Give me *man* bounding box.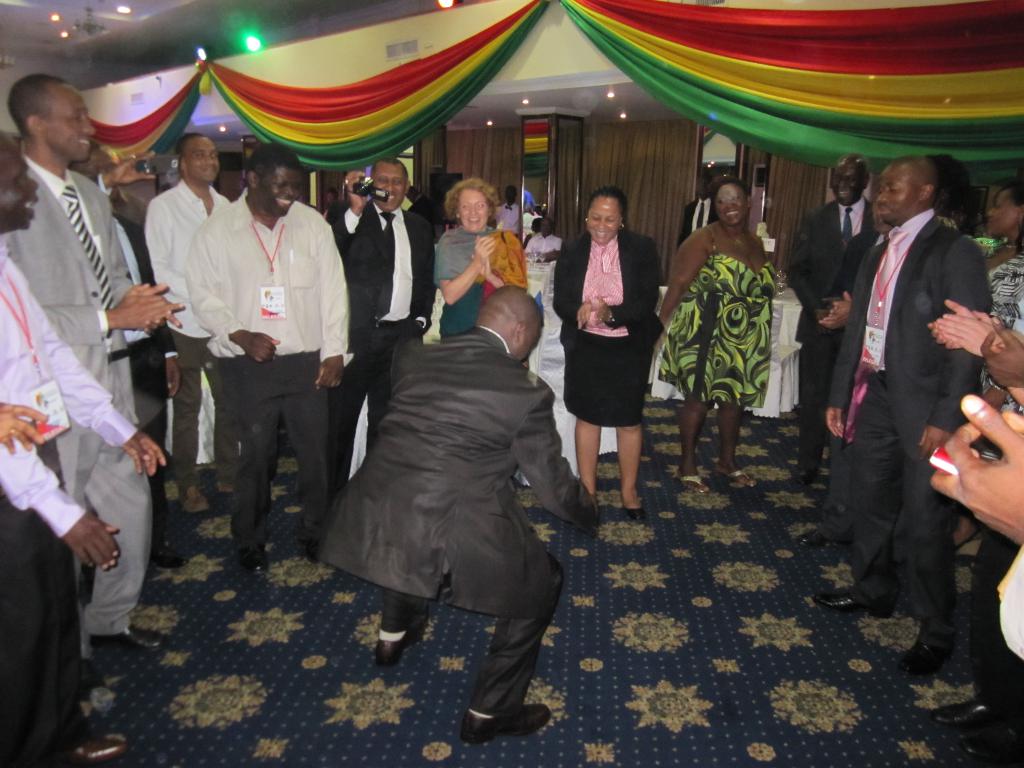
<bbox>333, 149, 437, 483</bbox>.
